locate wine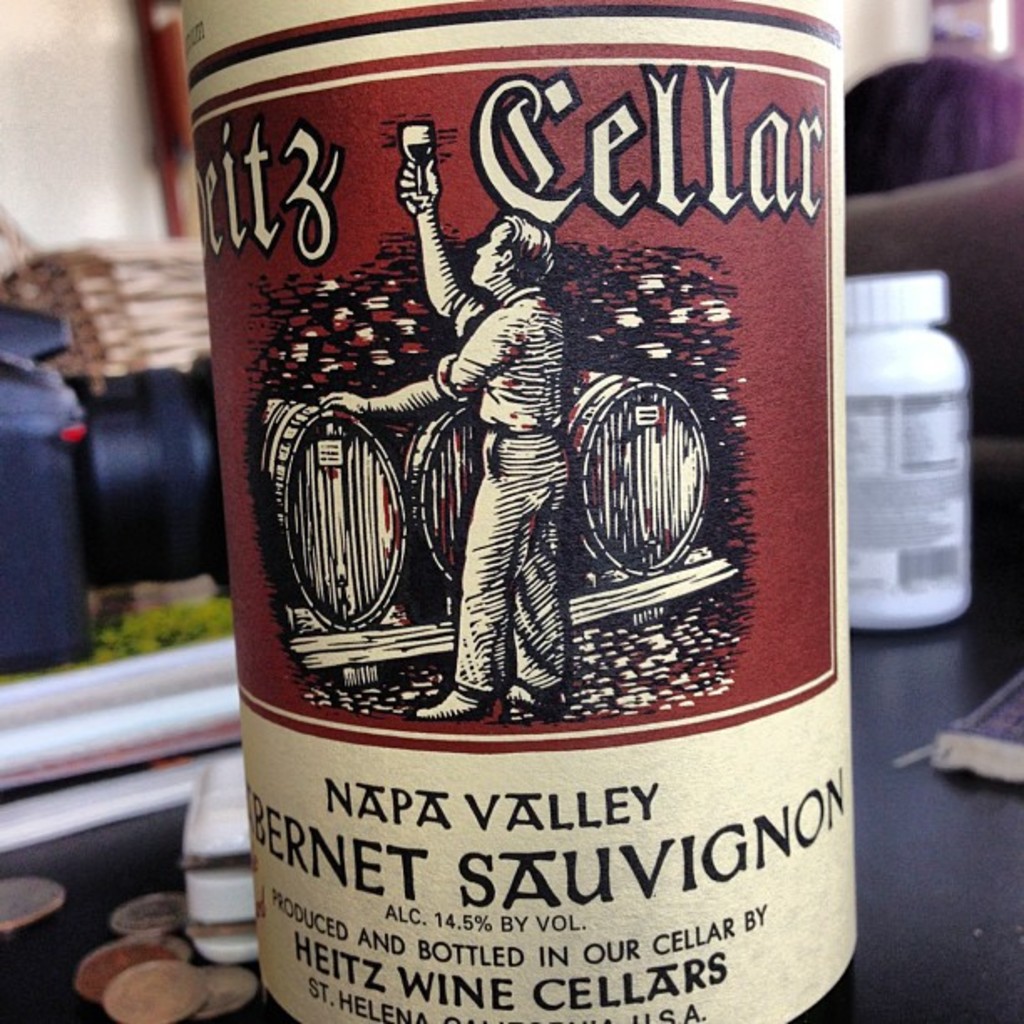
186, 0, 867, 1022
